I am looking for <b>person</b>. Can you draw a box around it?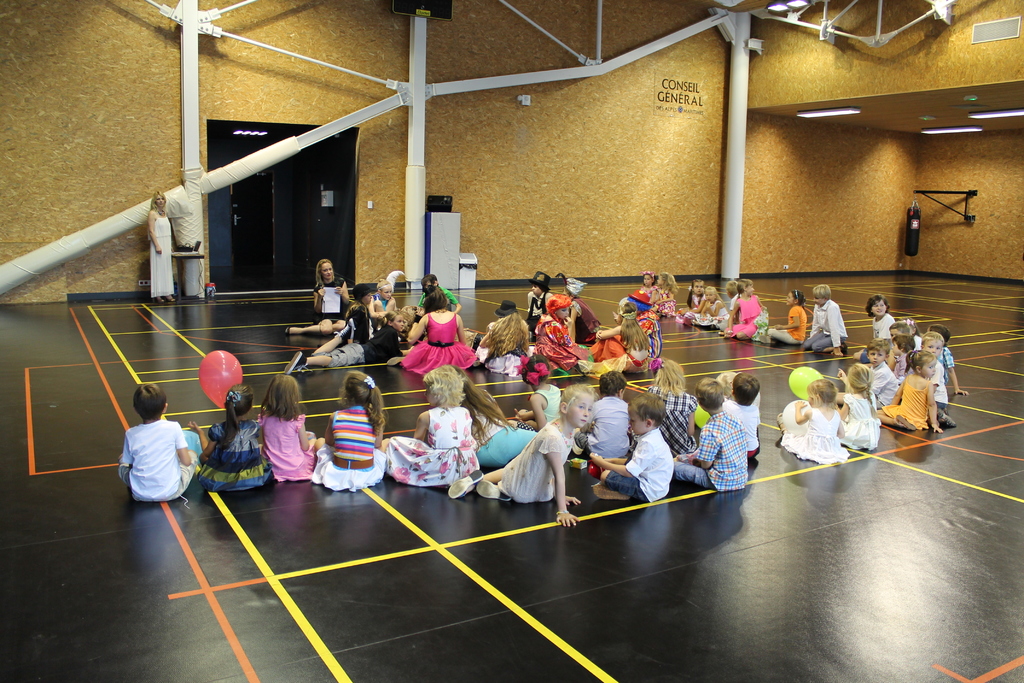
Sure, the bounding box is x1=638, y1=360, x2=701, y2=454.
